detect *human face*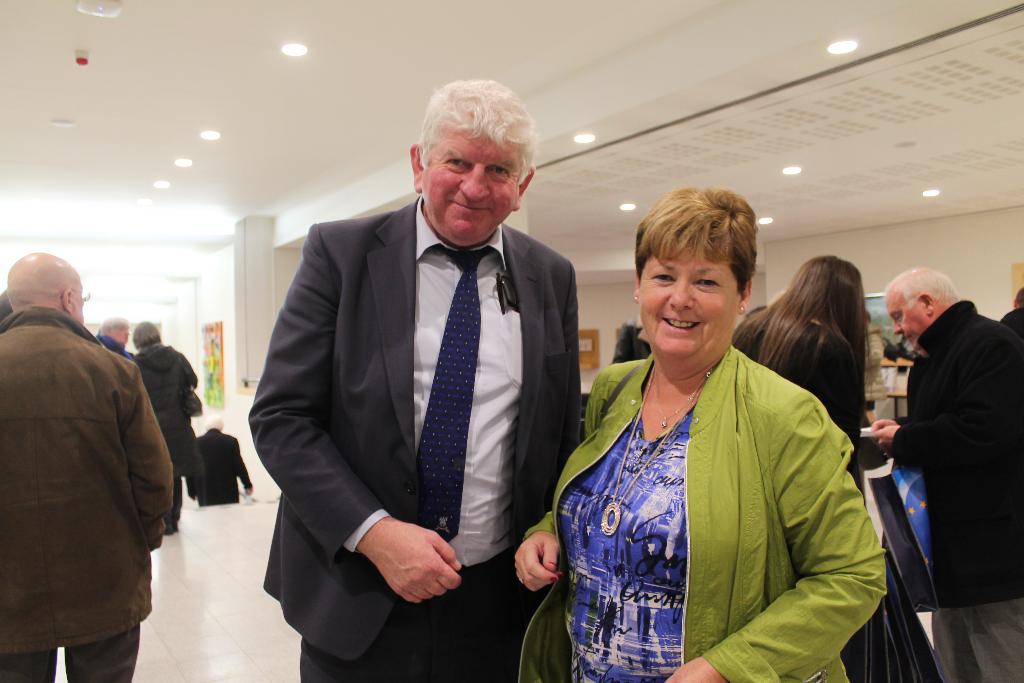
[x1=886, y1=293, x2=929, y2=347]
